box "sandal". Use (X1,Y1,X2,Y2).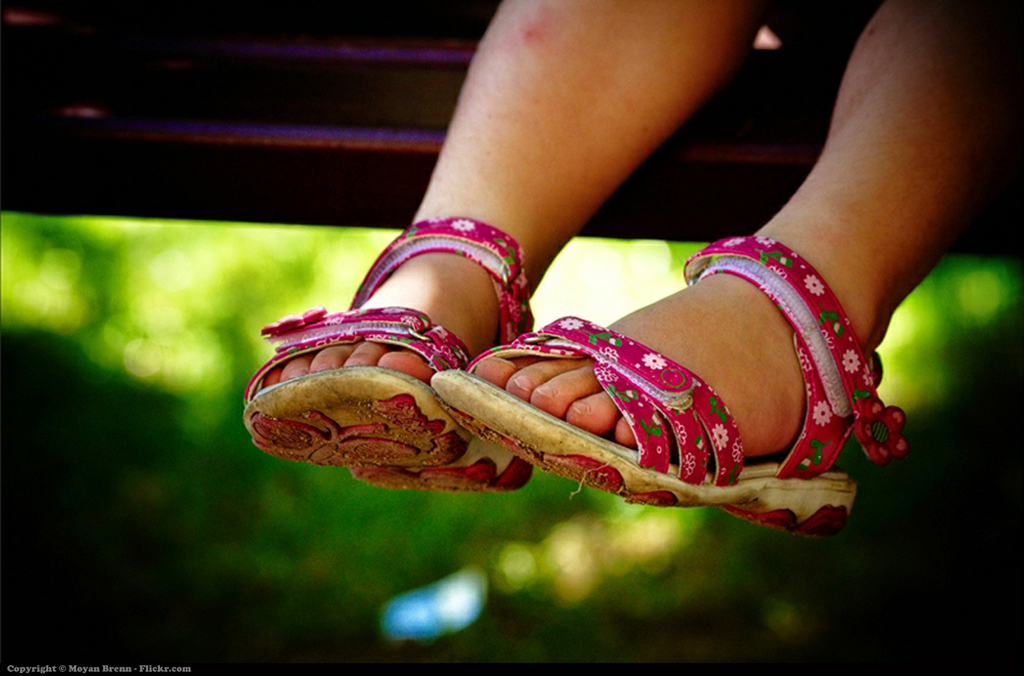
(242,214,536,497).
